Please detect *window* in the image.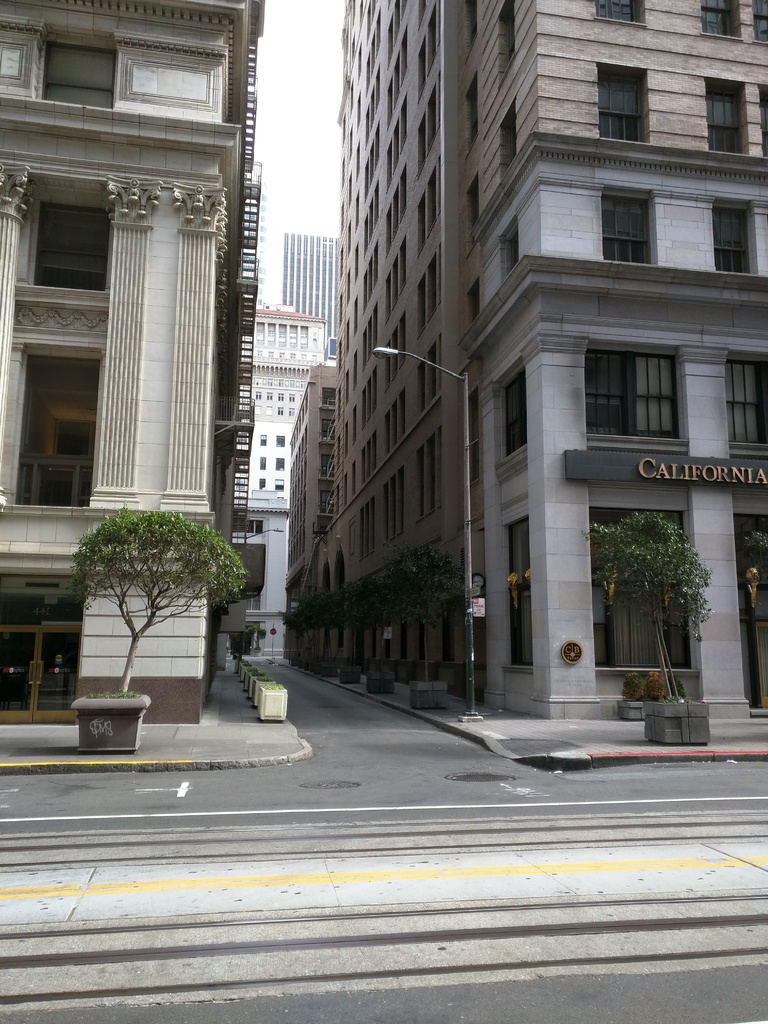
[x1=591, y1=324, x2=702, y2=438].
